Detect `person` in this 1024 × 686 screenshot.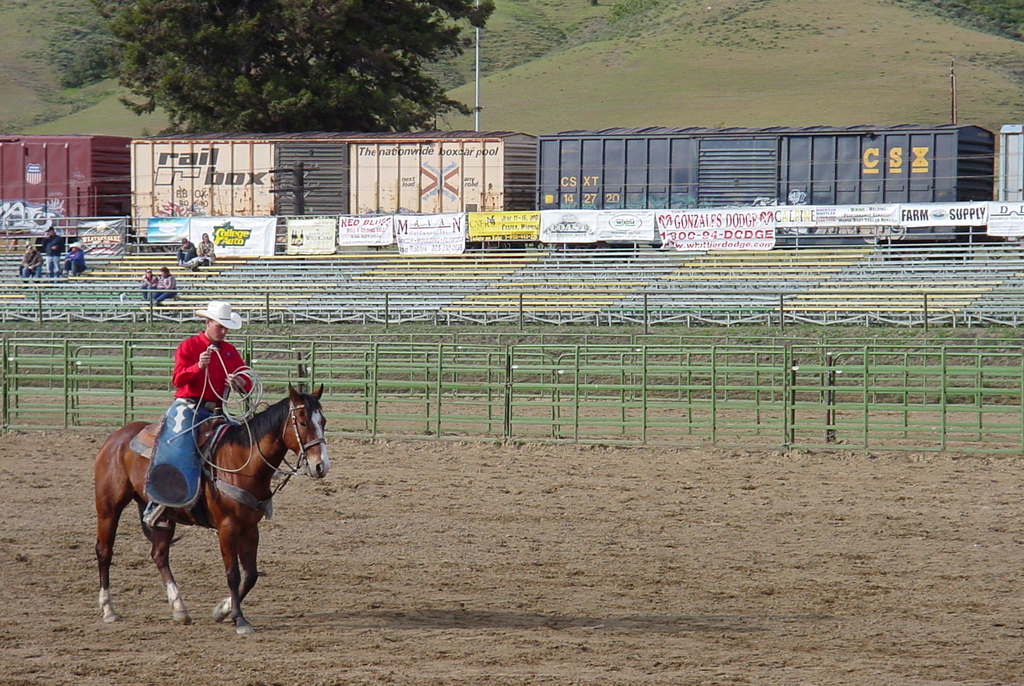
Detection: [x1=18, y1=243, x2=39, y2=287].
